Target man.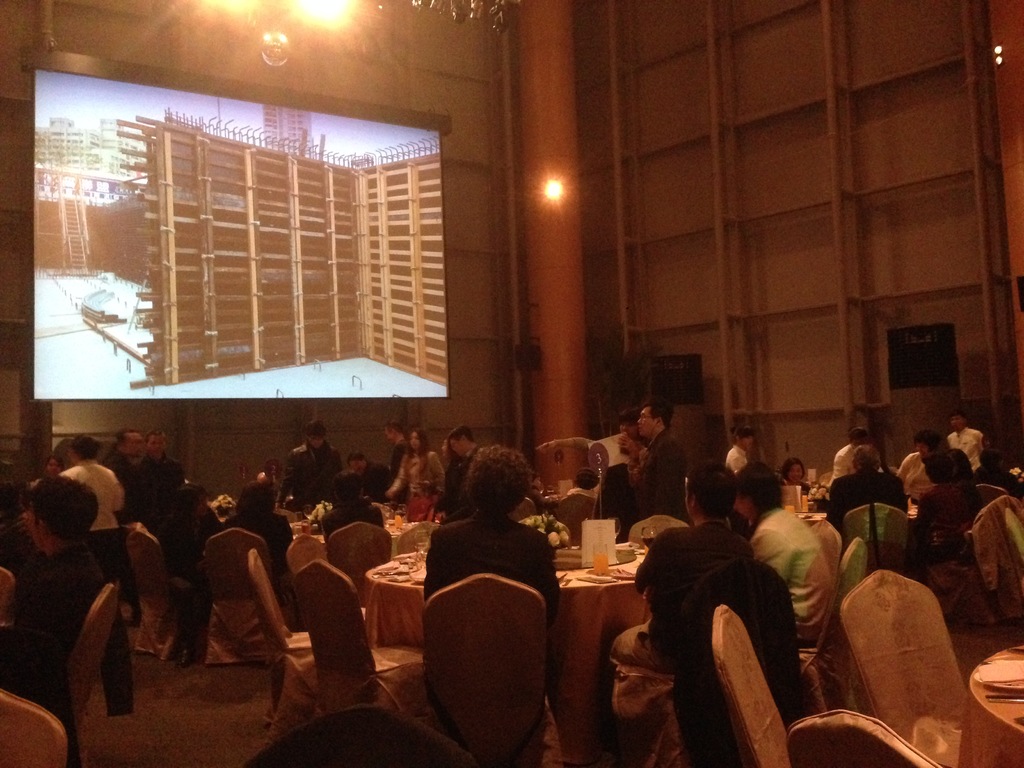
Target region: box(385, 421, 414, 497).
